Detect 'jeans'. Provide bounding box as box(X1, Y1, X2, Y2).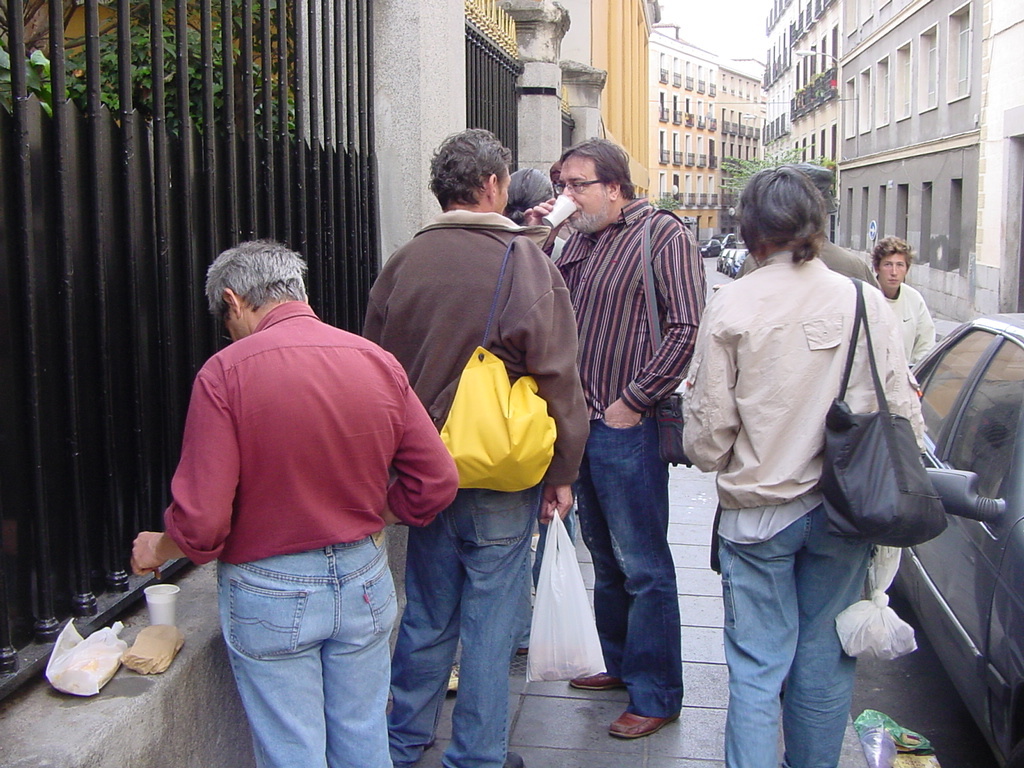
box(568, 417, 684, 721).
